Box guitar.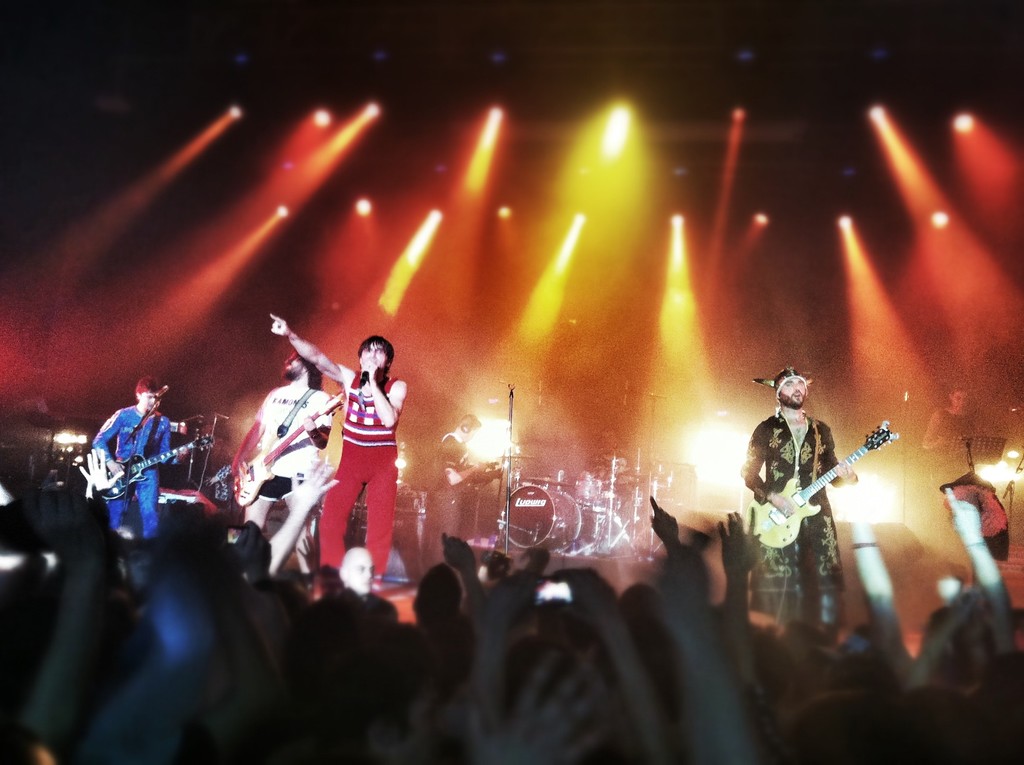
rect(755, 447, 872, 556).
